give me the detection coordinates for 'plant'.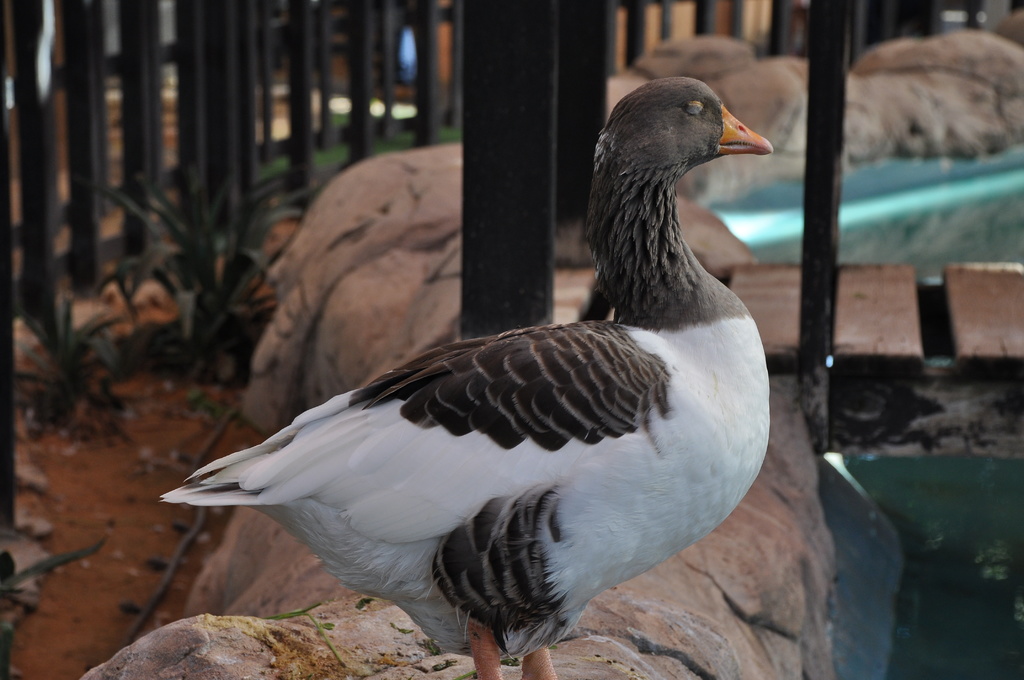
(left=129, top=155, right=305, bottom=384).
